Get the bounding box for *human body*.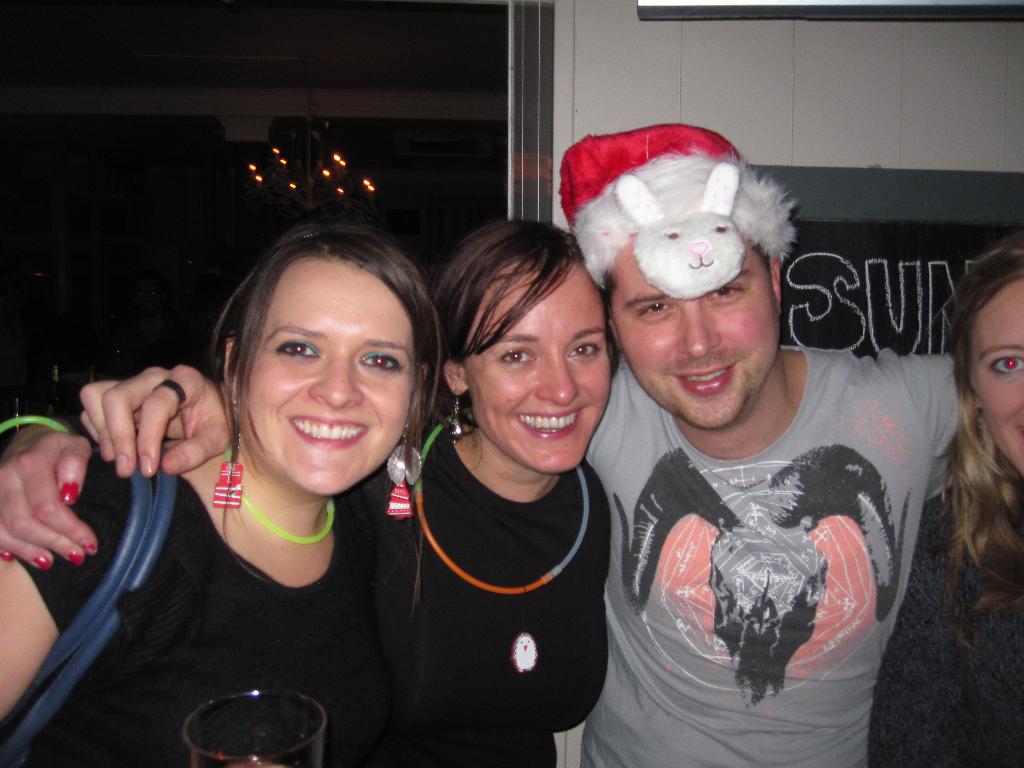
region(84, 131, 969, 767).
